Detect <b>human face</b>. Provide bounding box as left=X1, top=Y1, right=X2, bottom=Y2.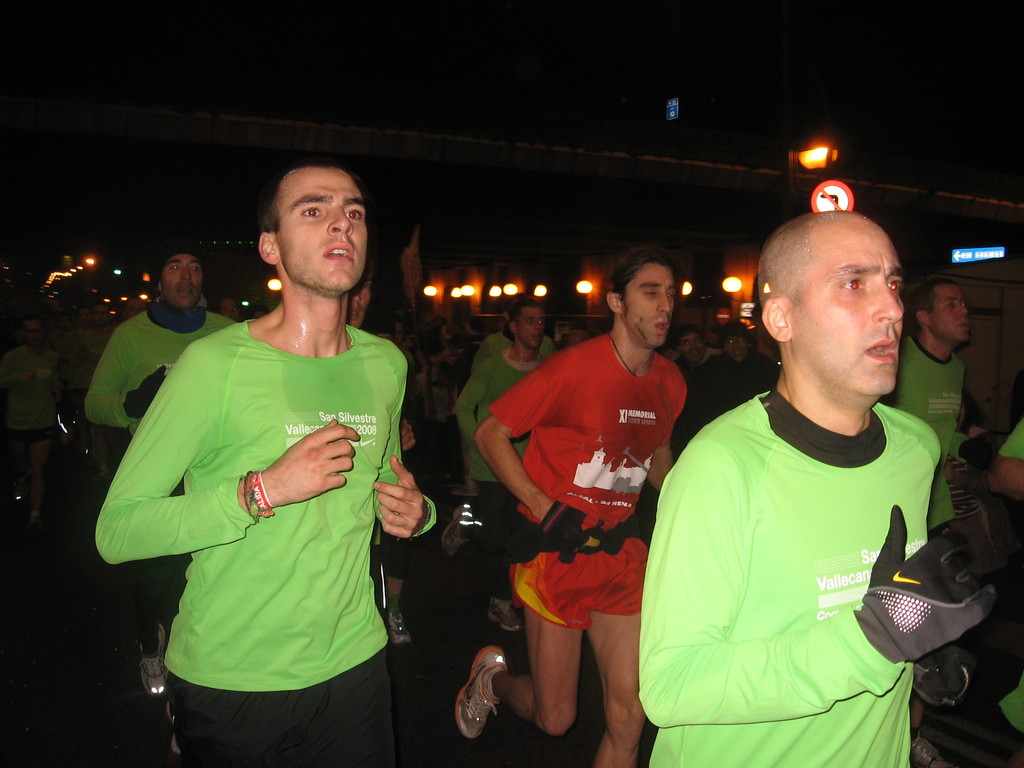
left=517, top=303, right=545, bottom=346.
